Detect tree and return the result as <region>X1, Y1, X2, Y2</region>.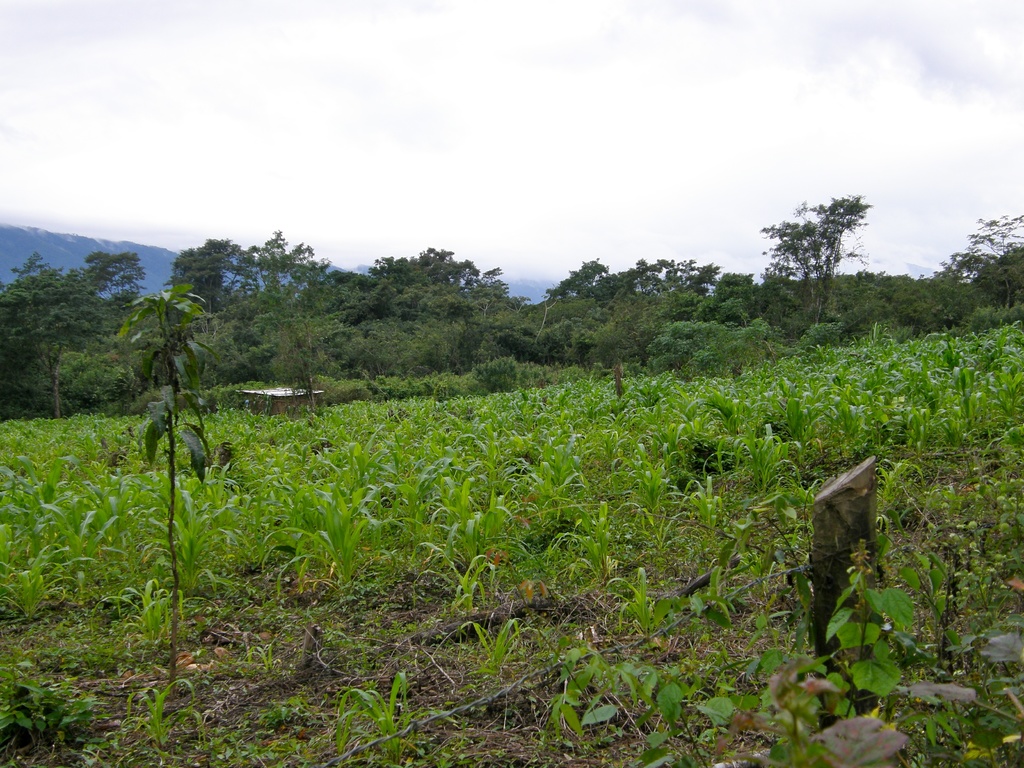
<region>0, 254, 108, 424</region>.
